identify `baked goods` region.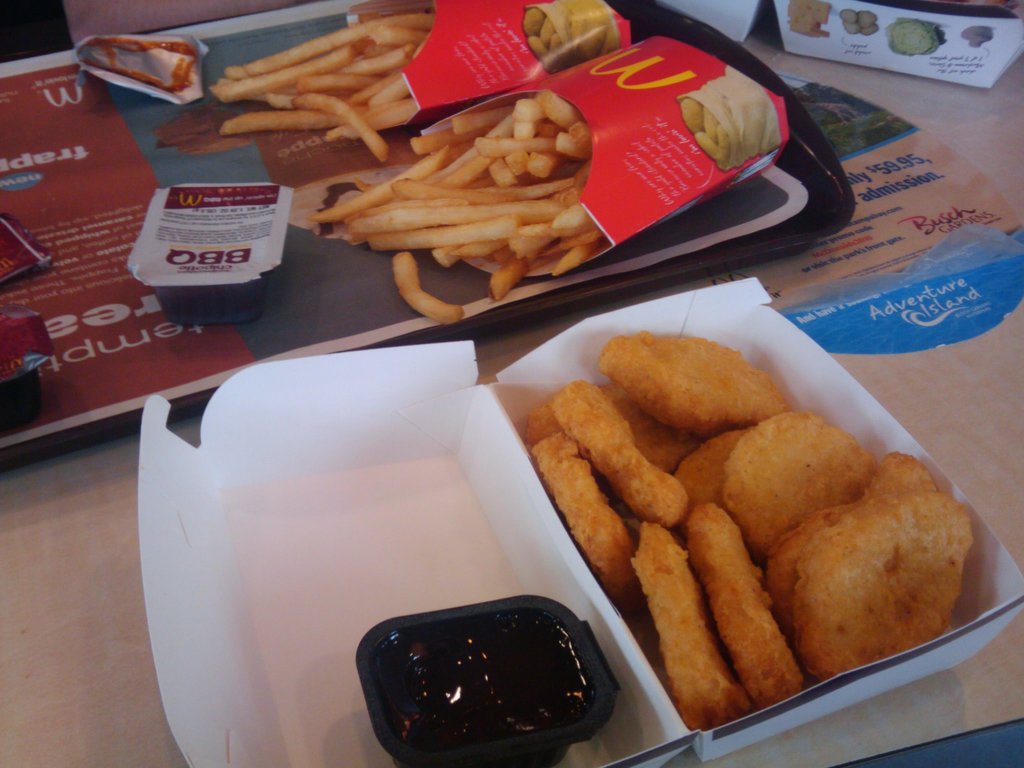
Region: (782,465,978,685).
